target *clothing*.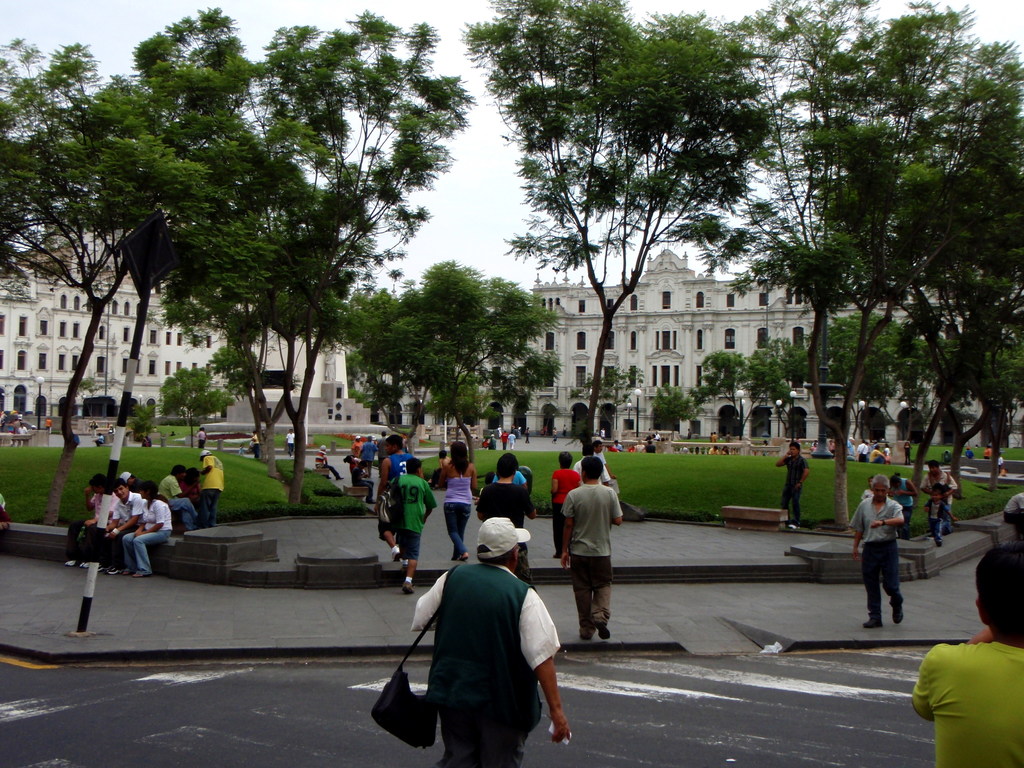
Target region: {"left": 924, "top": 502, "right": 943, "bottom": 547}.
